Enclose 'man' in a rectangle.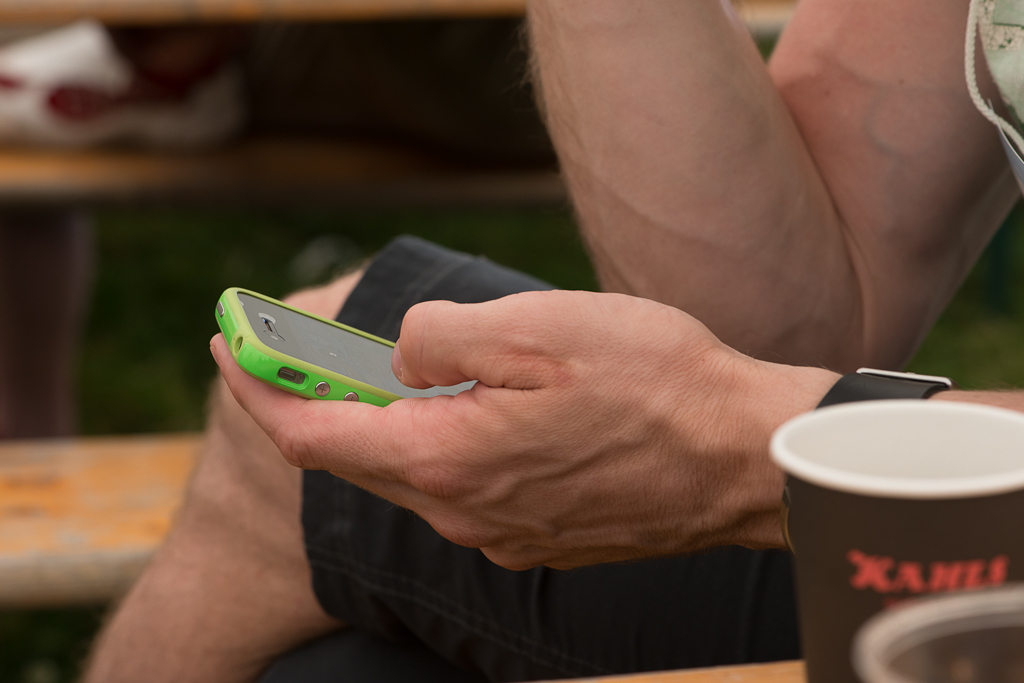
l=77, t=0, r=1023, b=682.
